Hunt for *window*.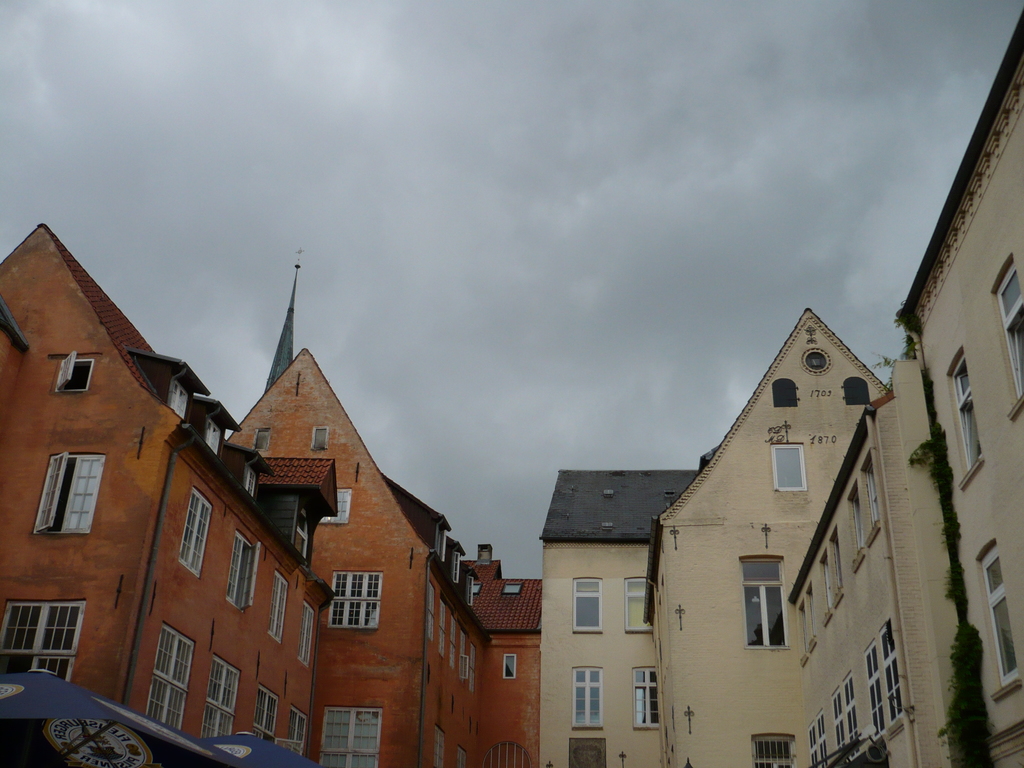
Hunted down at 859/643/887/729.
